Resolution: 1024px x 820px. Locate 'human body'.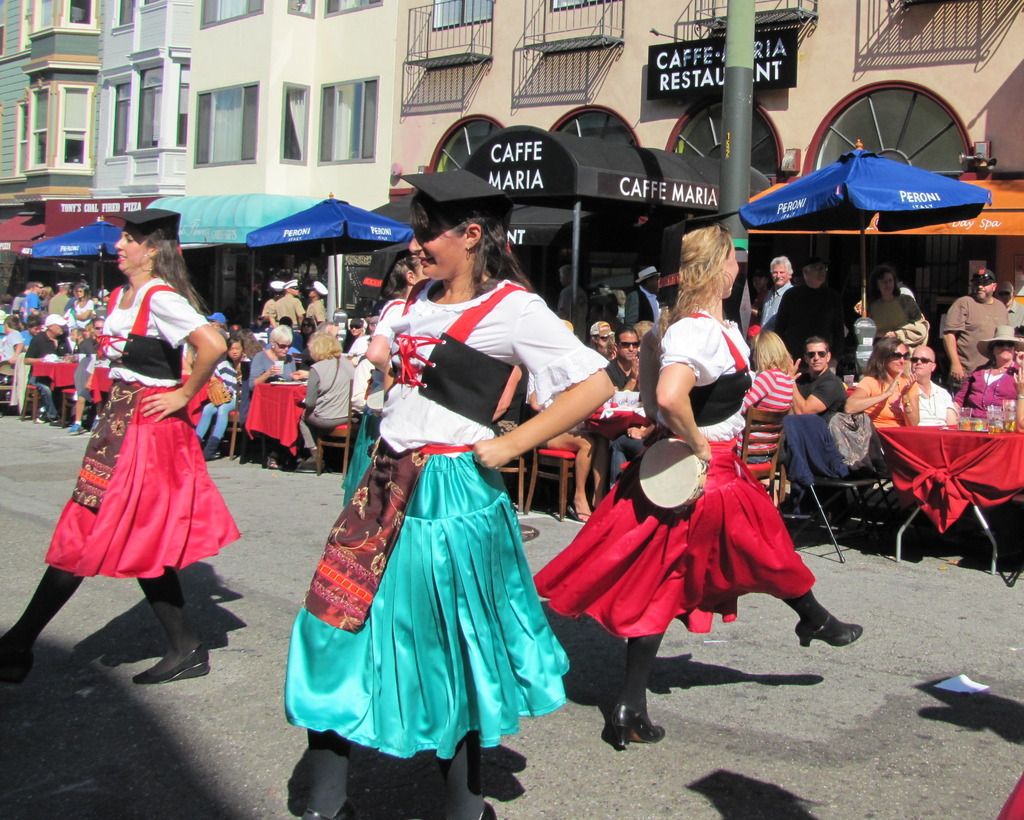
rect(559, 260, 593, 337).
